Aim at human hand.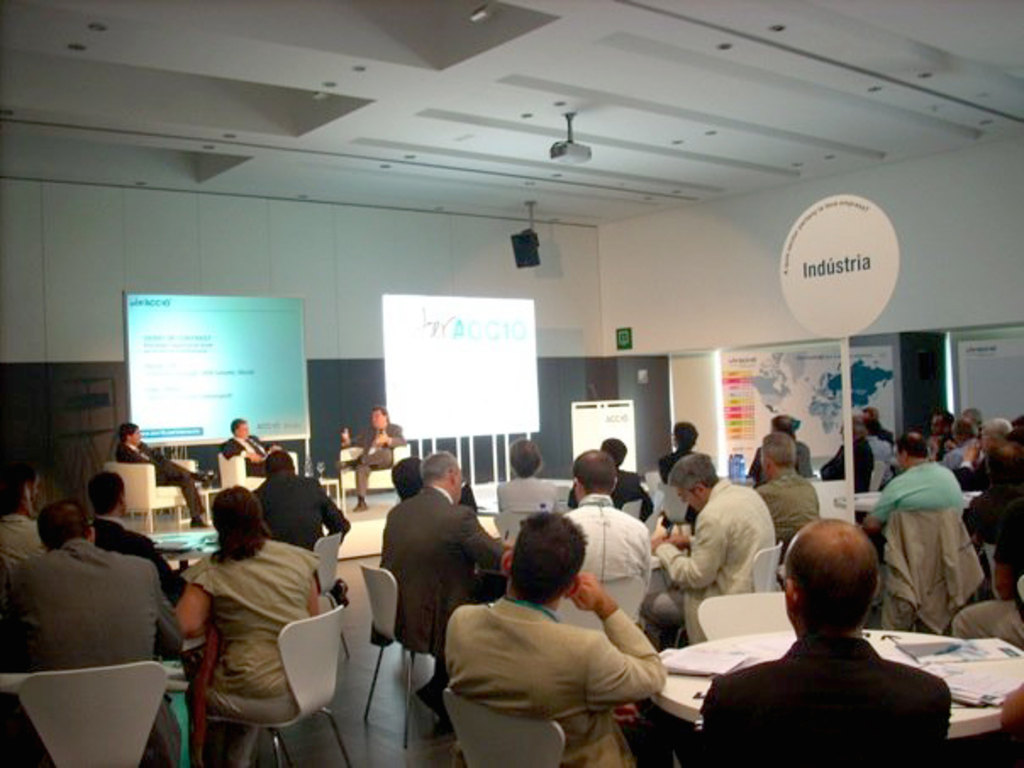
Aimed at 334/426/353/444.
